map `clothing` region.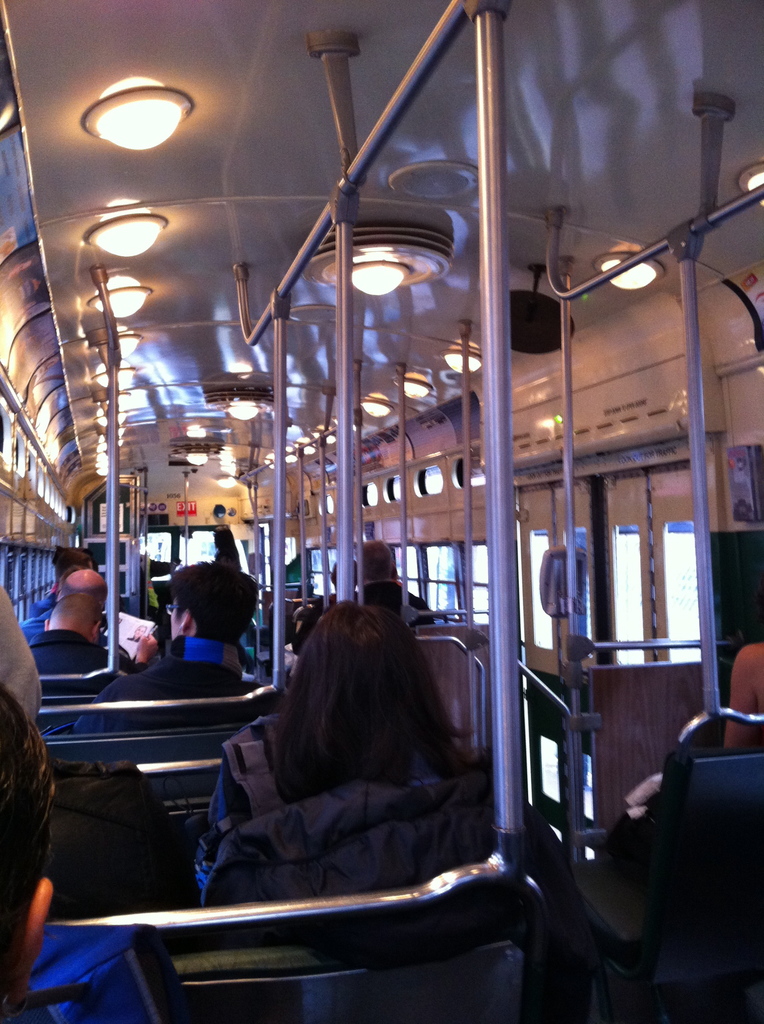
Mapped to [left=200, top=750, right=488, bottom=890].
